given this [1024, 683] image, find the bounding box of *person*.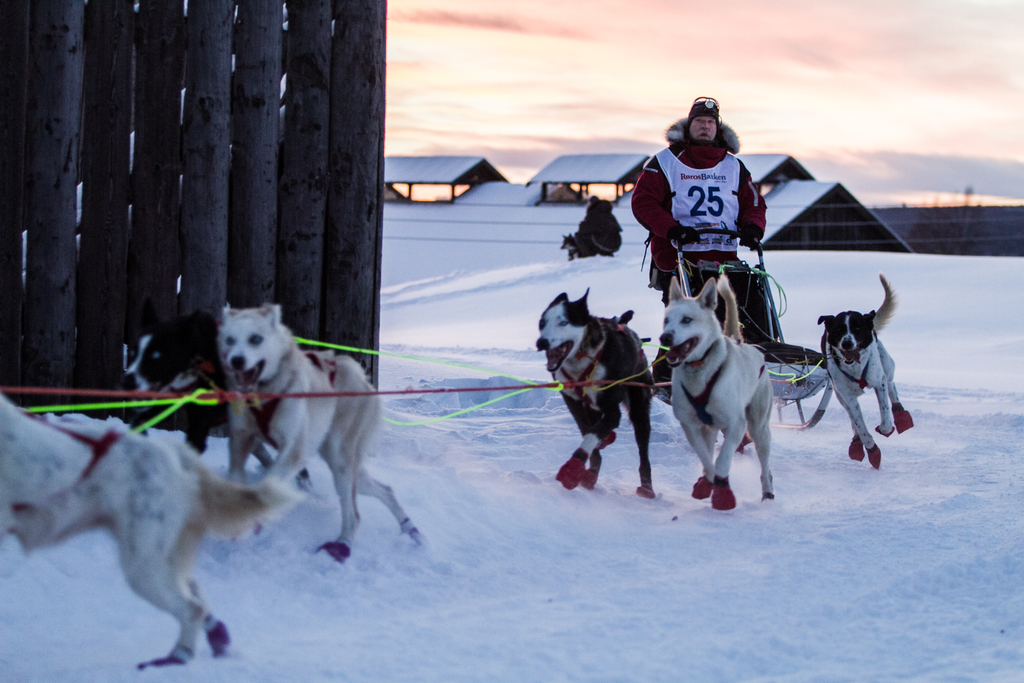
x1=635, y1=95, x2=781, y2=338.
